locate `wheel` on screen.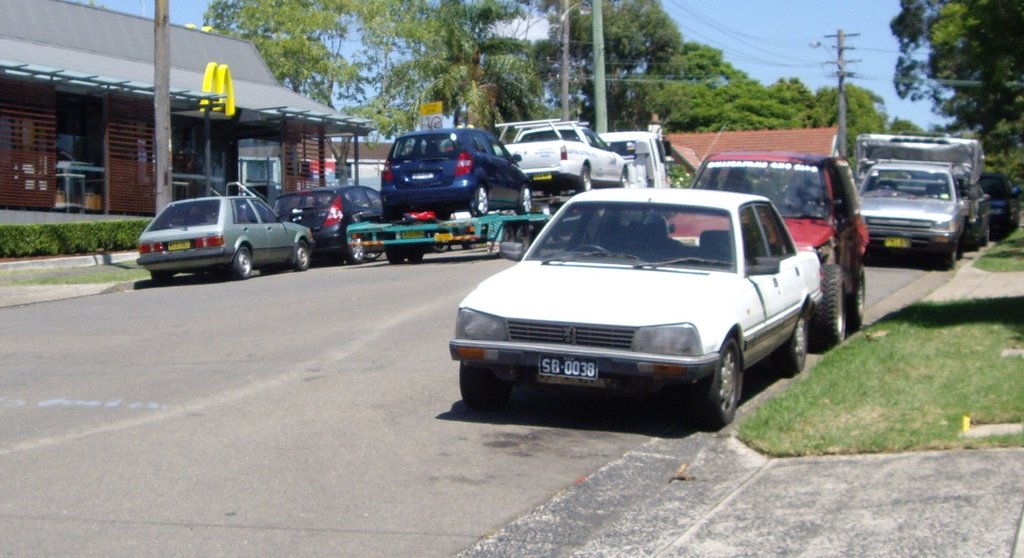
On screen at [404, 246, 425, 265].
